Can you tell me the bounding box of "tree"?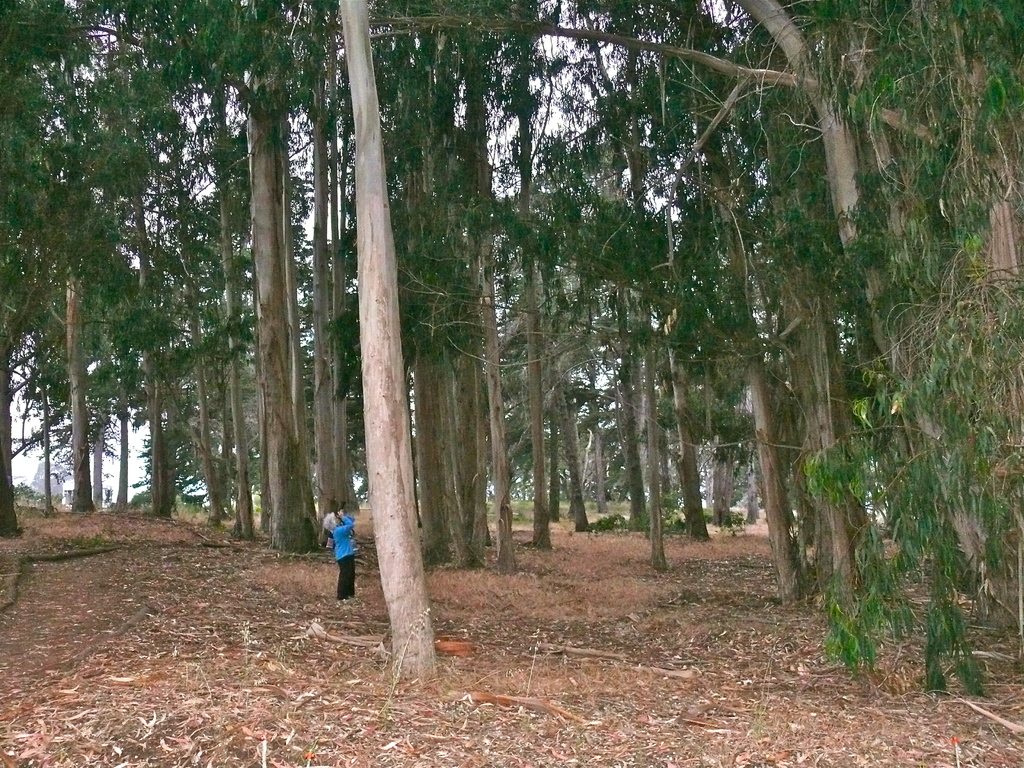
(left=321, top=0, right=531, bottom=708).
